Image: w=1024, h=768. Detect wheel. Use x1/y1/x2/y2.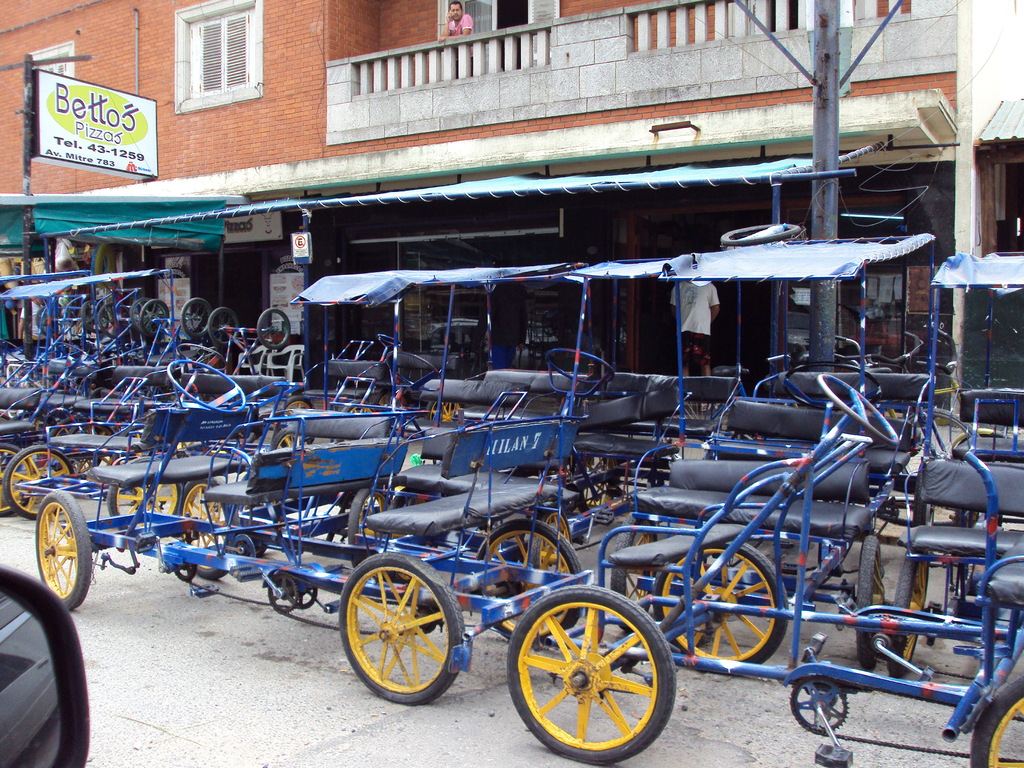
376/333/403/349.
